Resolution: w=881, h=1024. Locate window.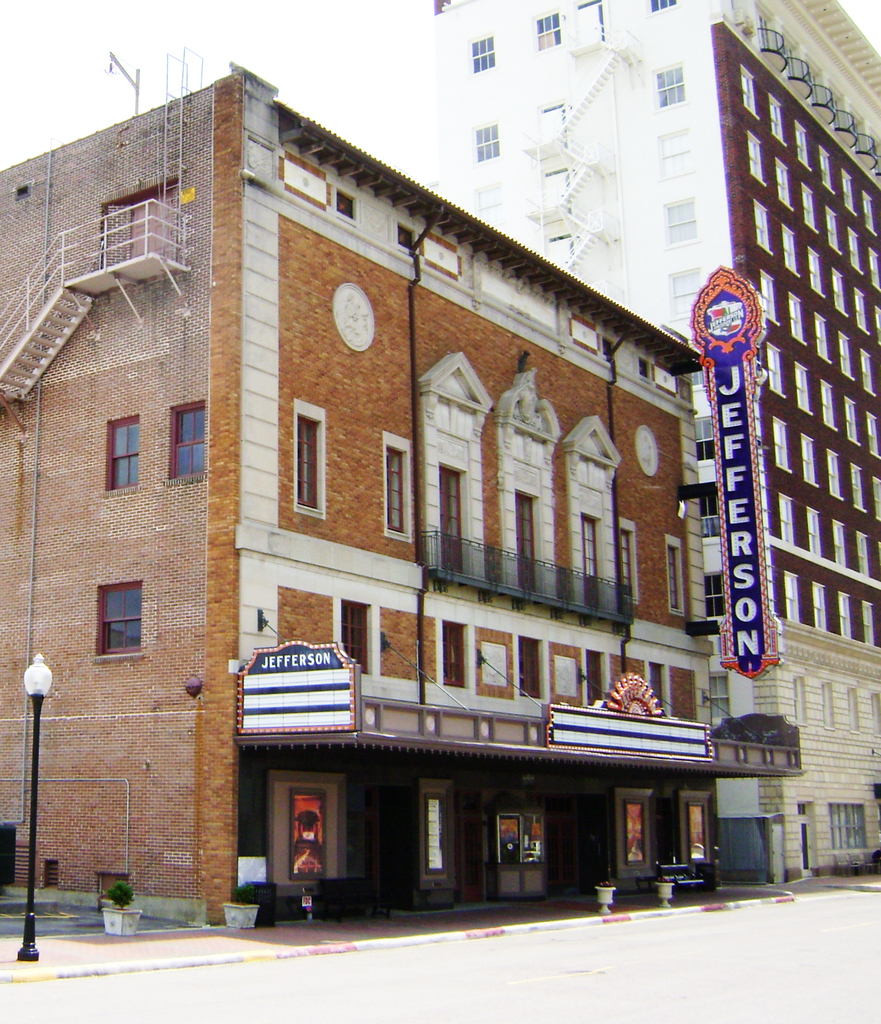
rect(782, 223, 800, 280).
